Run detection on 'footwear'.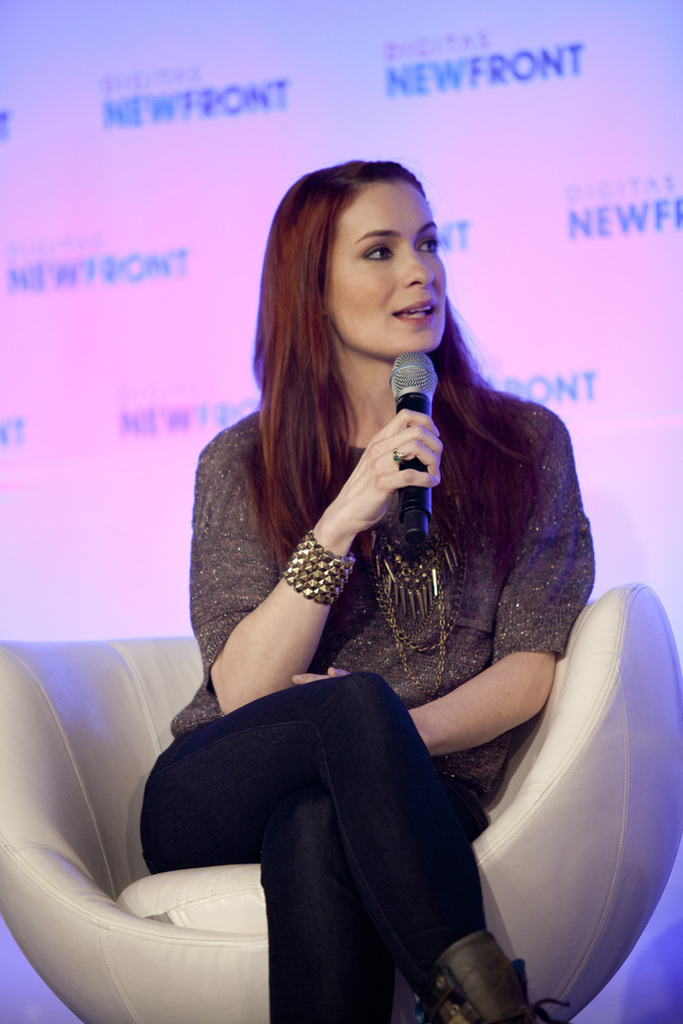
Result: (x1=412, y1=935, x2=577, y2=1020).
